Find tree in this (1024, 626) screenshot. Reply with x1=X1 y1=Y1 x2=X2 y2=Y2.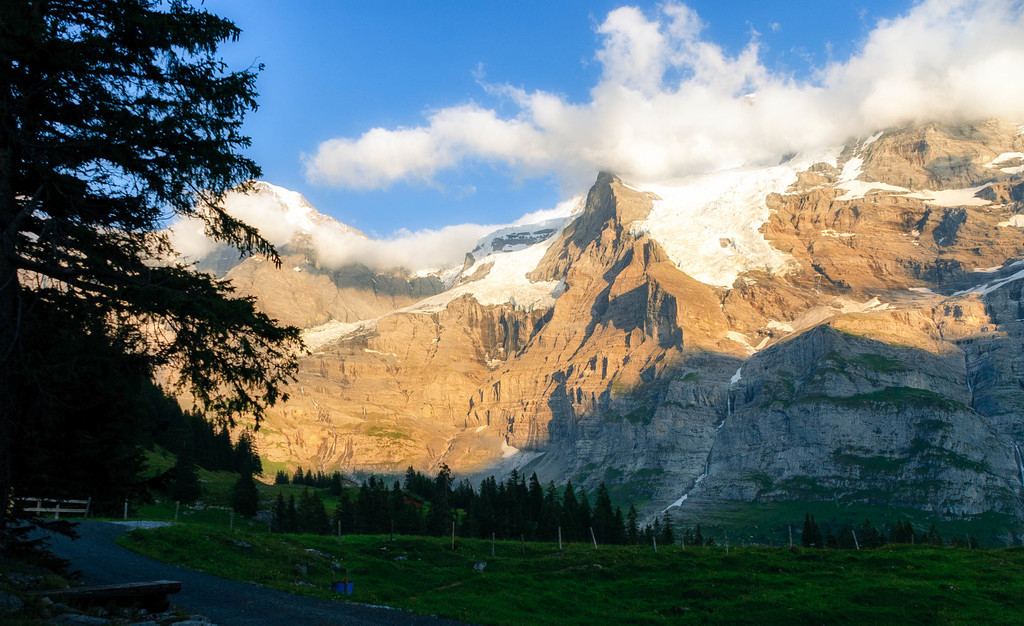
x1=392 y1=490 x2=425 y2=553.
